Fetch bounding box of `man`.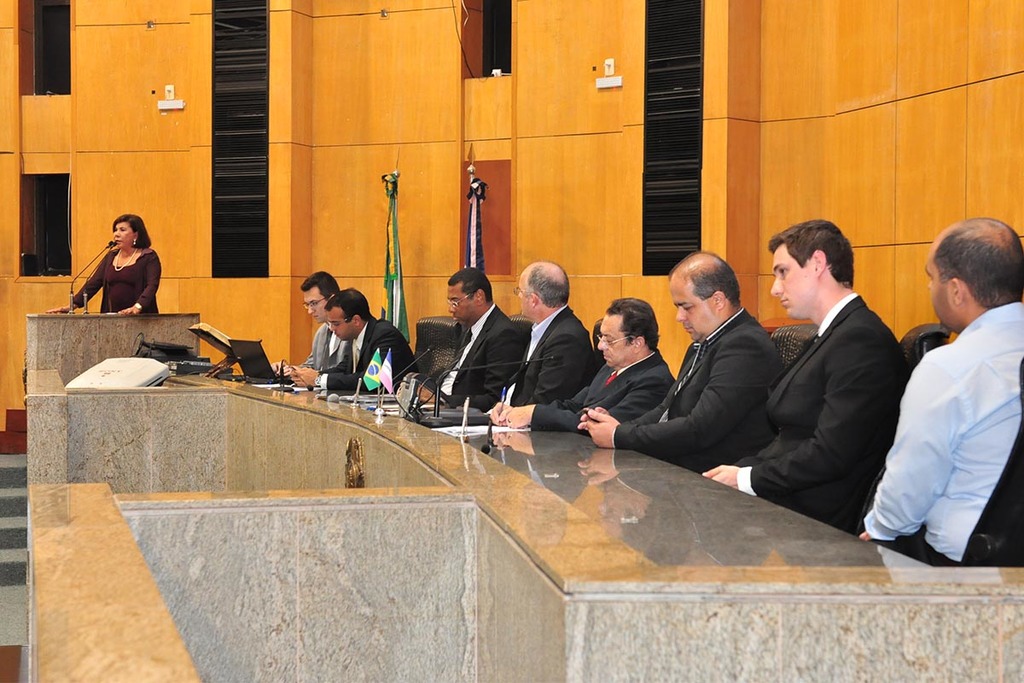
Bbox: (x1=490, y1=295, x2=676, y2=439).
